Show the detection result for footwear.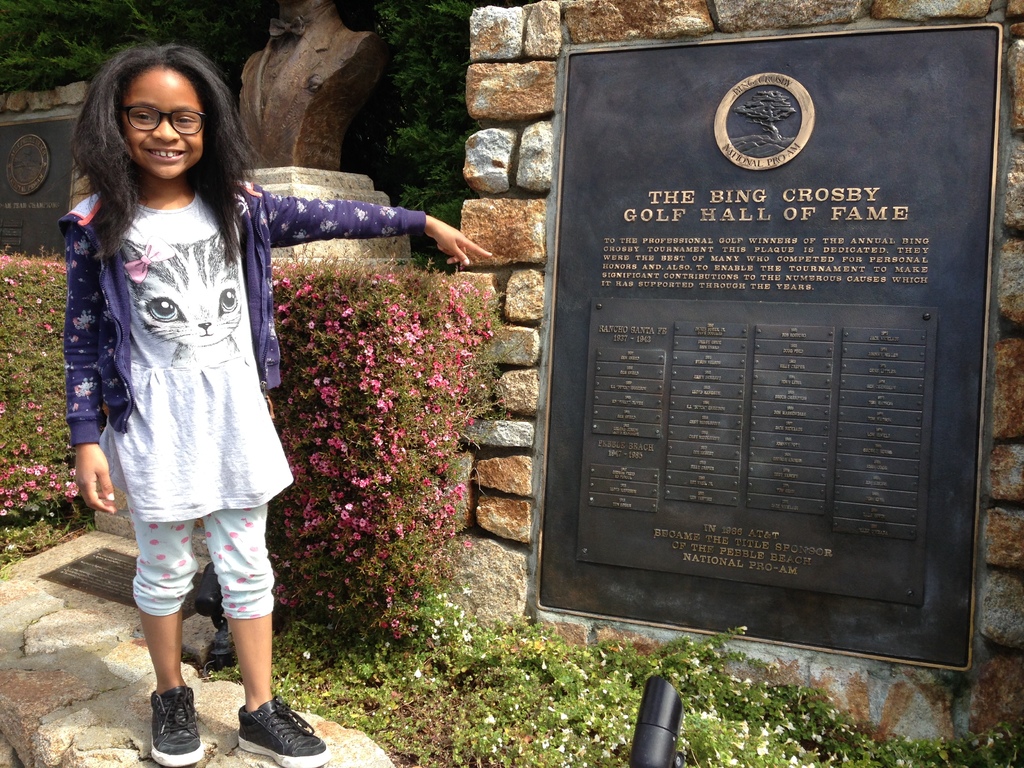
{"left": 149, "top": 678, "right": 202, "bottom": 767}.
